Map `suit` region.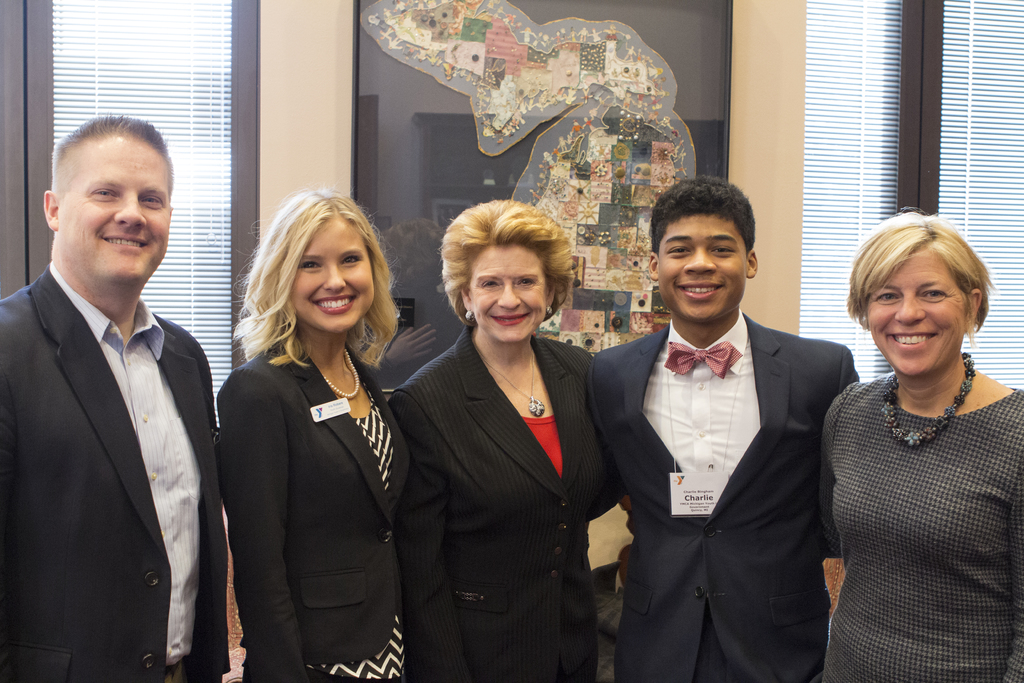
Mapped to 218:341:410:682.
